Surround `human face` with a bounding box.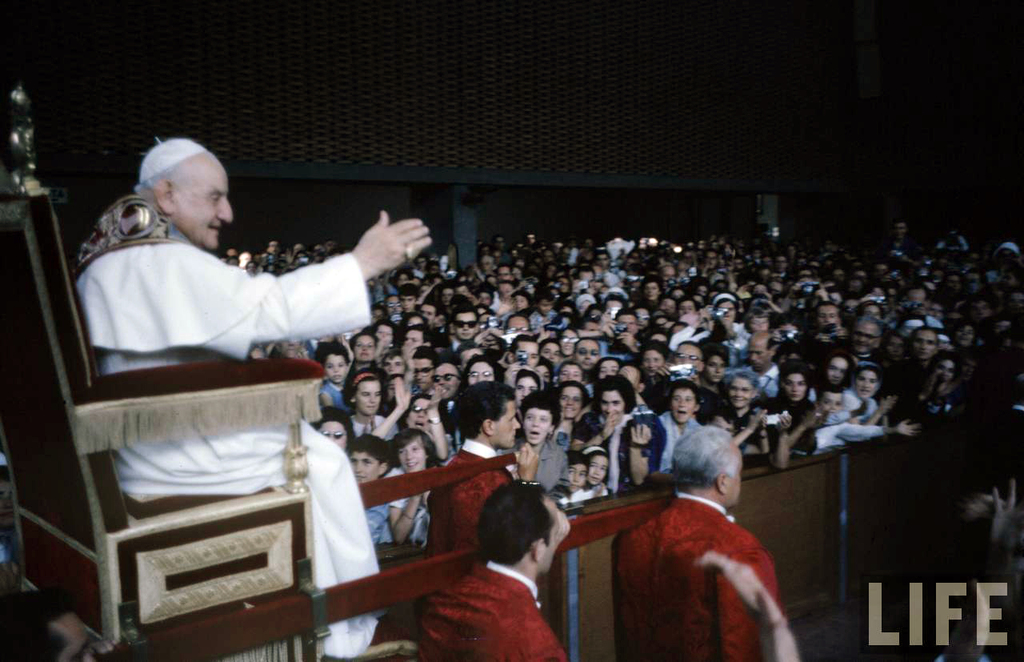
region(615, 314, 638, 336).
